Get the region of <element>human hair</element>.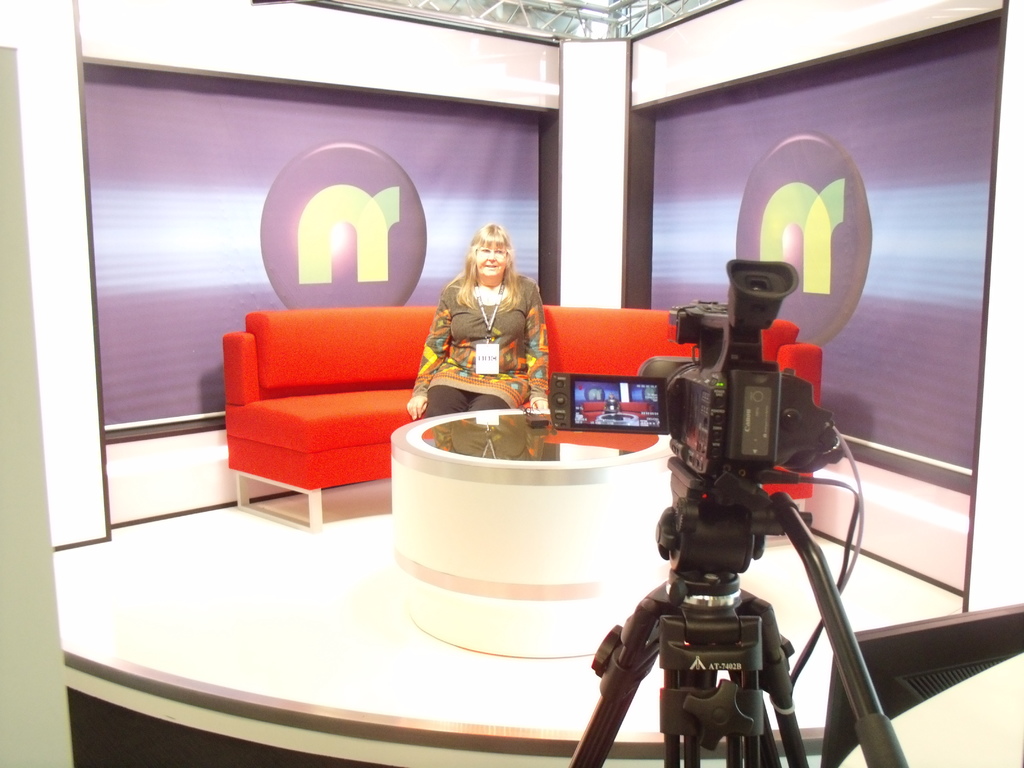
bbox=(457, 211, 524, 315).
